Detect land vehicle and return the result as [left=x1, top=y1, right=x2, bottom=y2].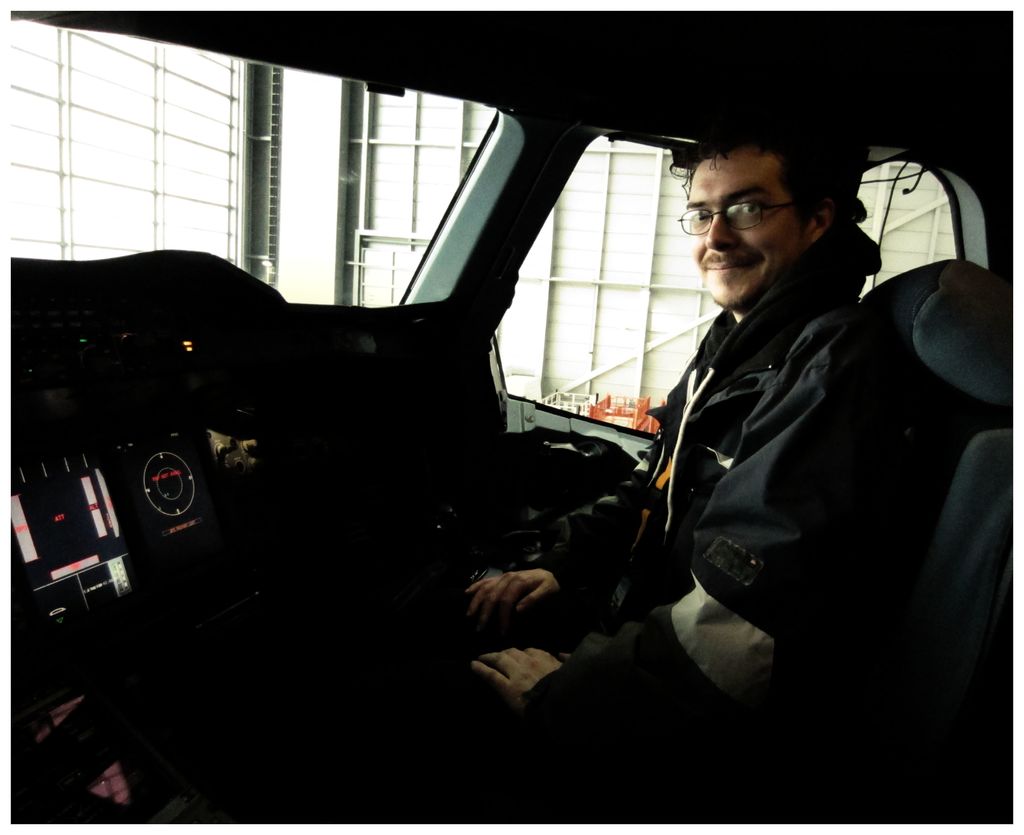
[left=36, top=28, right=1005, bottom=766].
